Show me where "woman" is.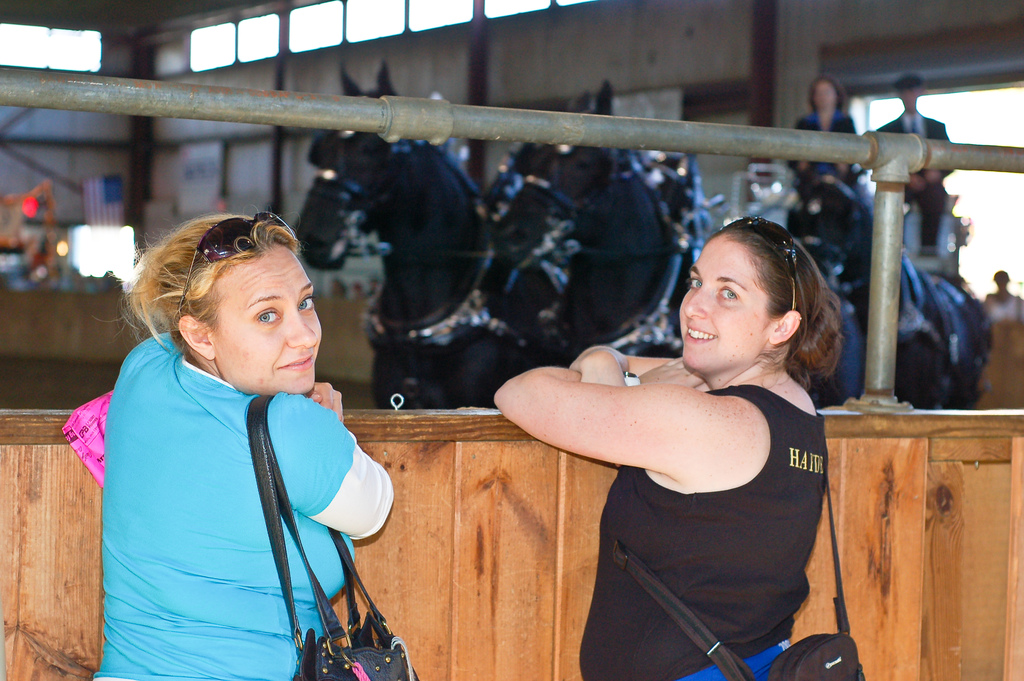
"woman" is at <box>786,72,860,189</box>.
